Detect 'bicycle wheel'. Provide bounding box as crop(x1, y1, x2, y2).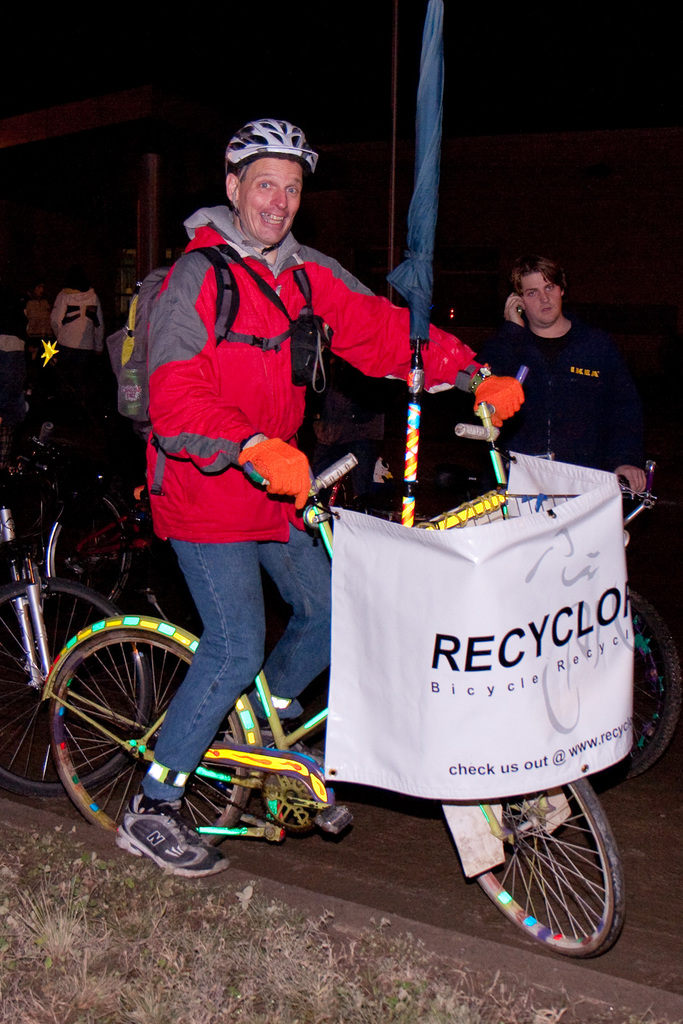
crop(469, 772, 627, 963).
